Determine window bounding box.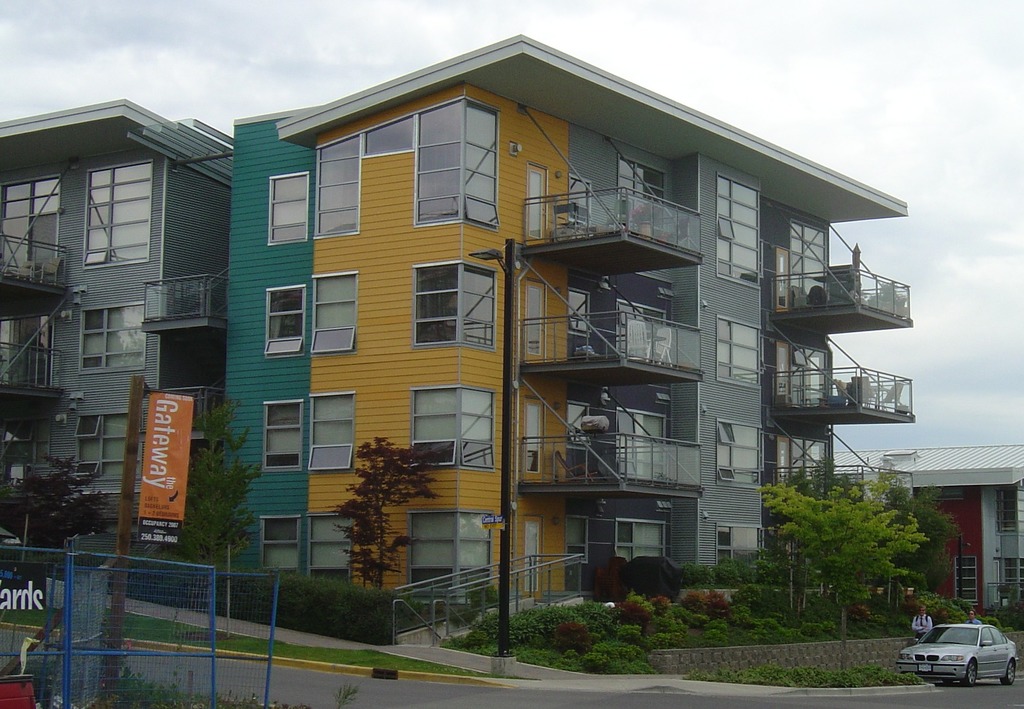
Determined: Rect(319, 386, 356, 472).
